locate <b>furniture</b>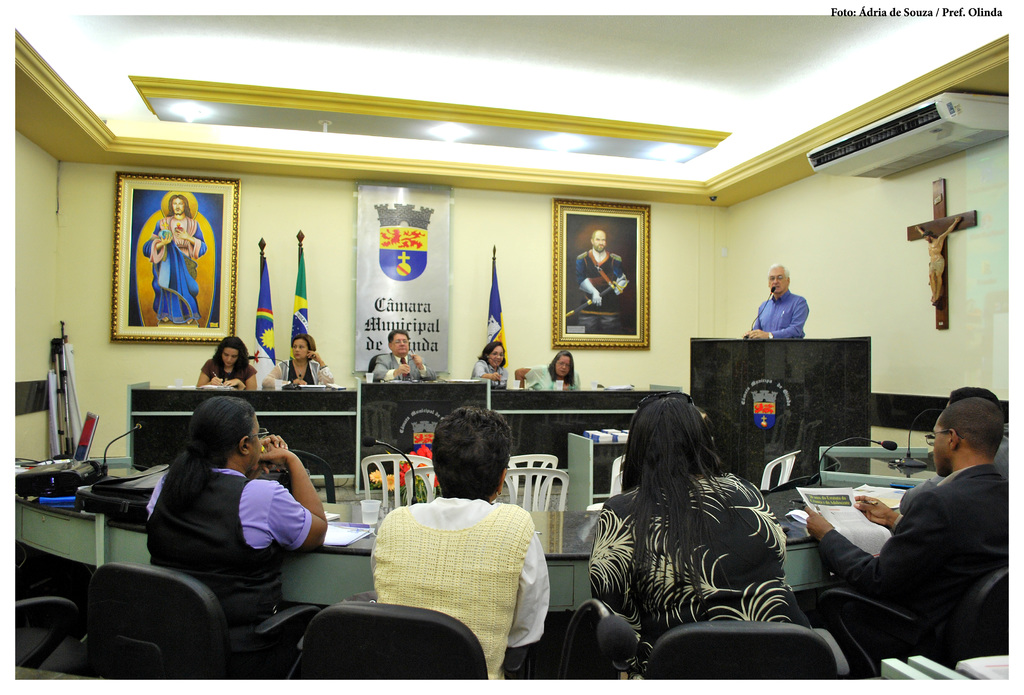
[left=801, top=565, right=1008, bottom=676]
